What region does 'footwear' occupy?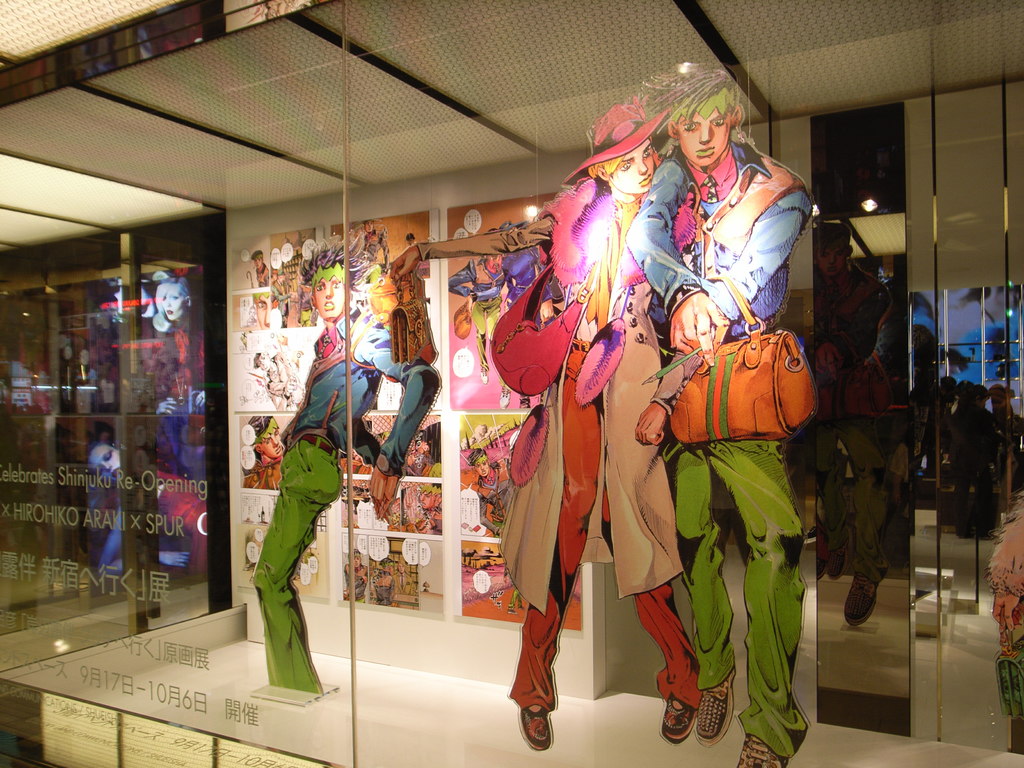
bbox=[519, 698, 556, 752].
